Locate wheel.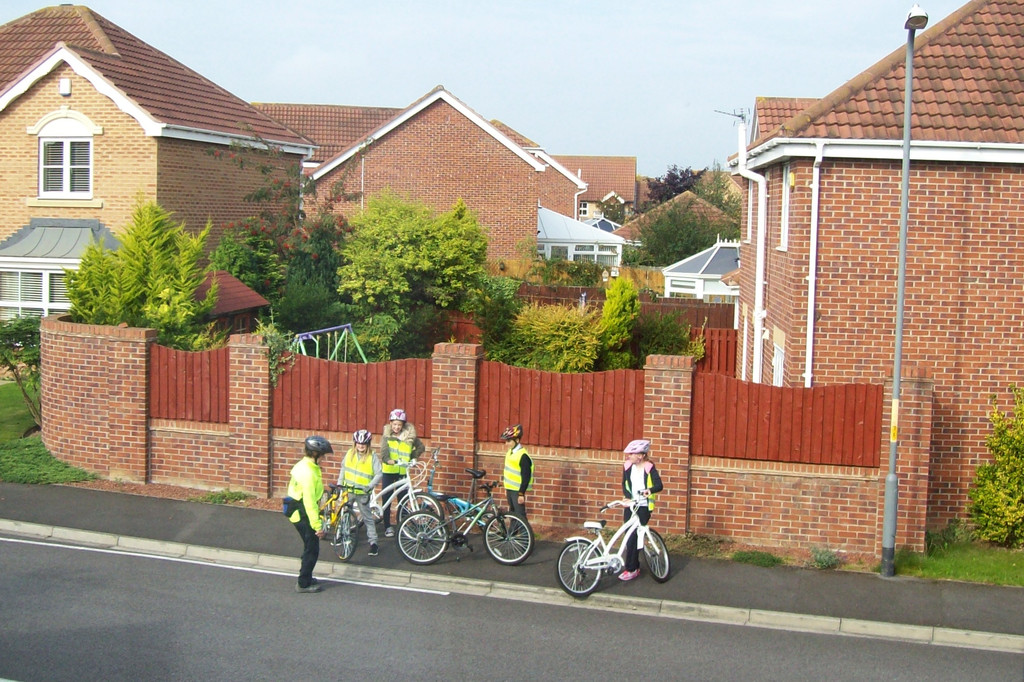
Bounding box: (641, 528, 669, 583).
